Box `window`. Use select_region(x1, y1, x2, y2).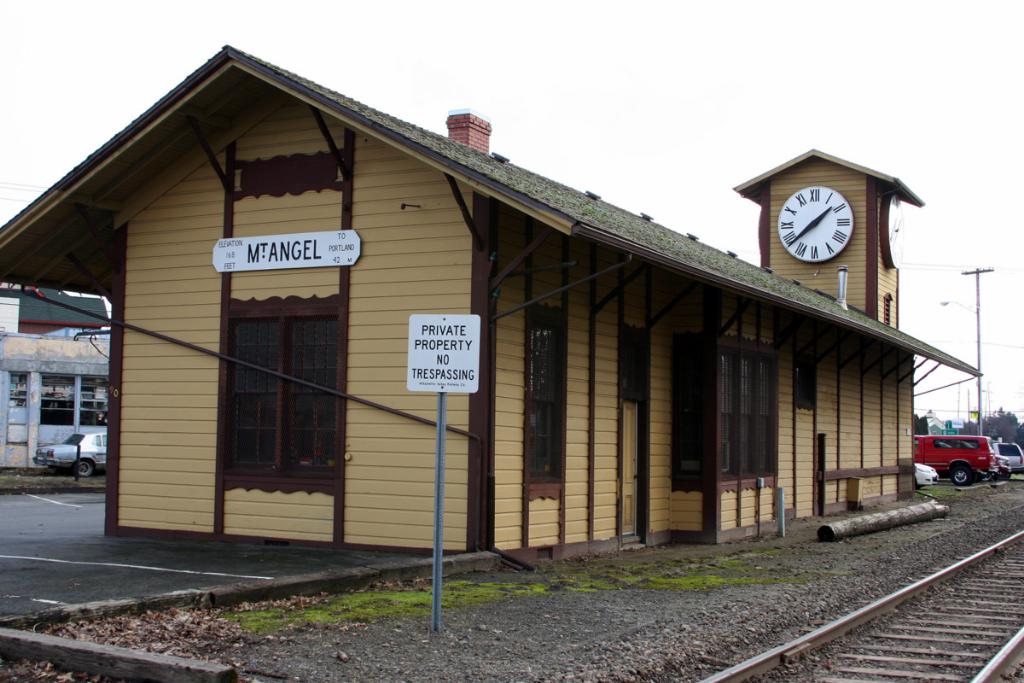
select_region(620, 332, 642, 405).
